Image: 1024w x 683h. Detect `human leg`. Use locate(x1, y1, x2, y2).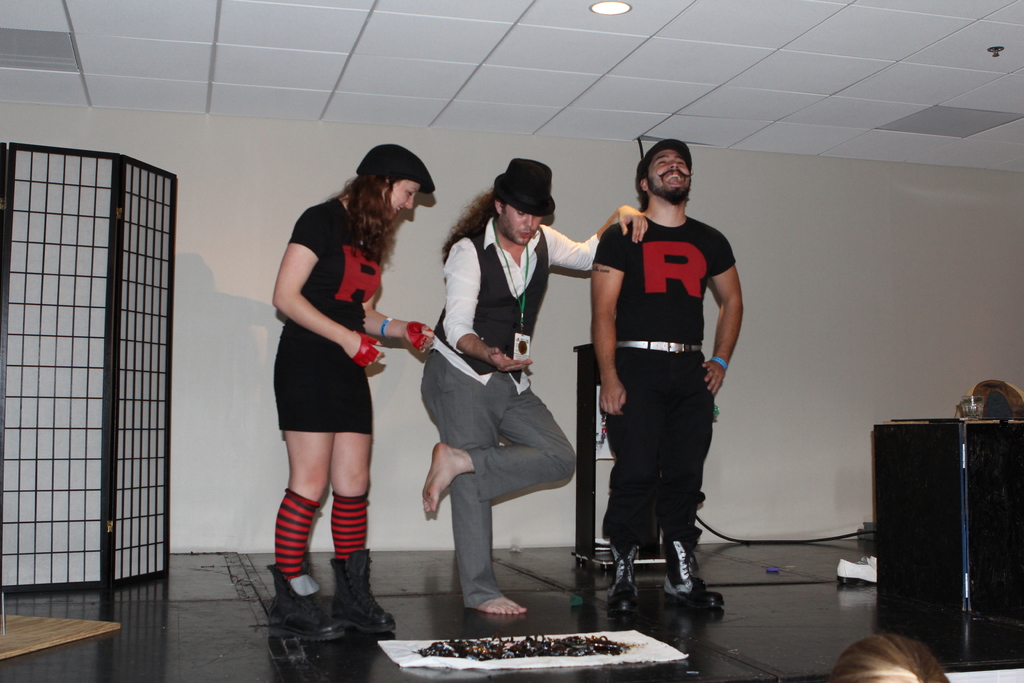
locate(417, 385, 573, 514).
